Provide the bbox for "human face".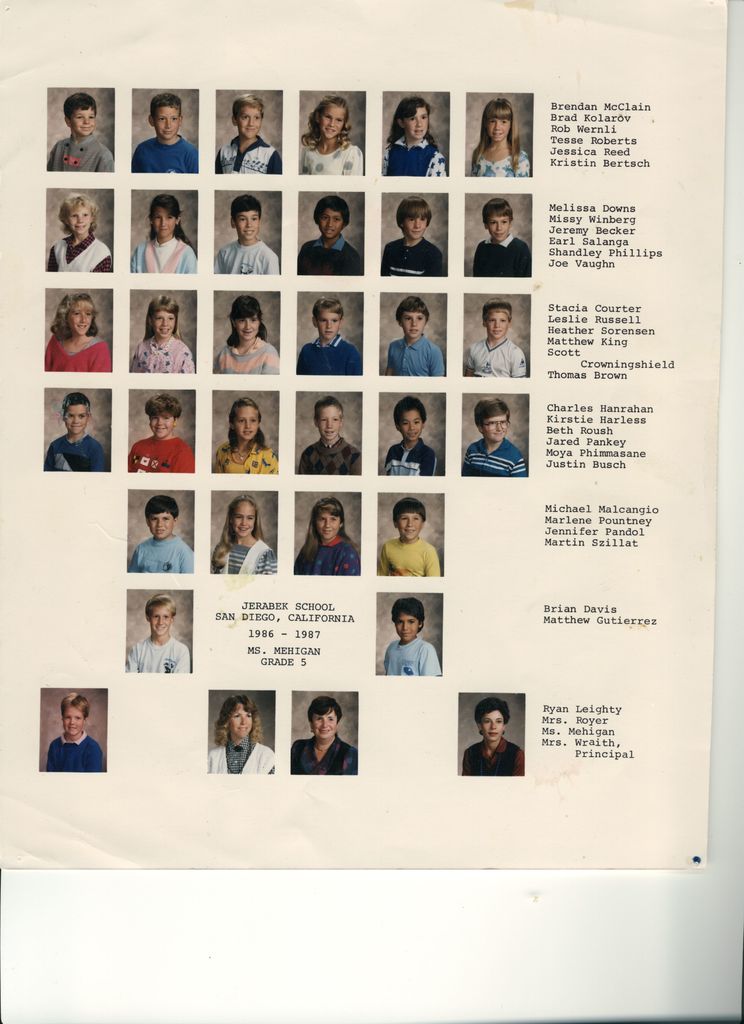
locate(401, 313, 423, 339).
